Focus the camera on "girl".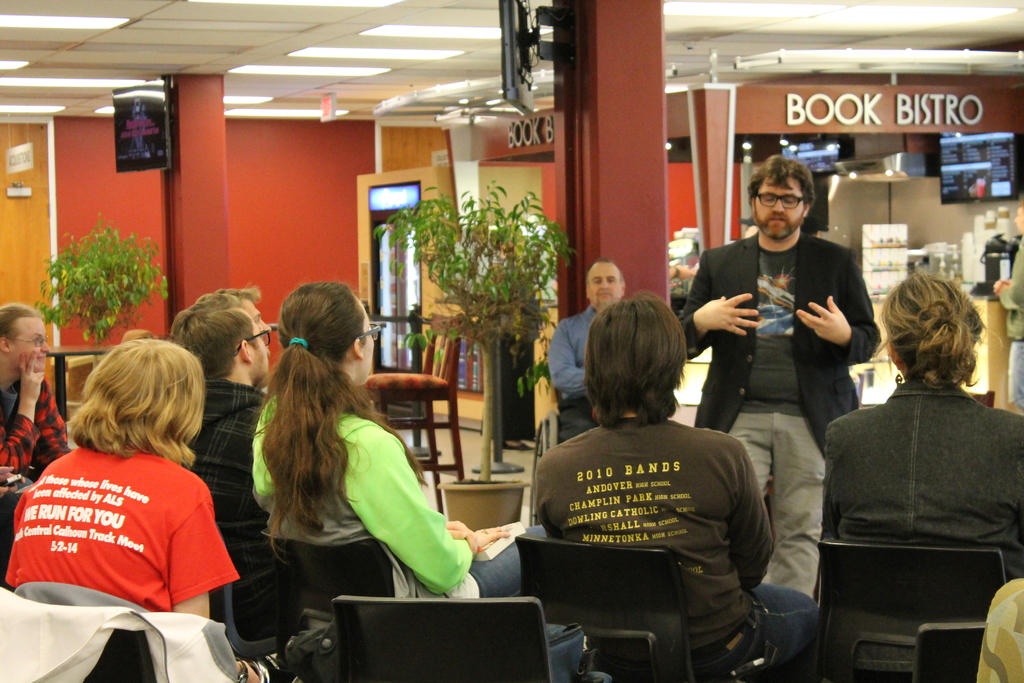
Focus region: <bbox>814, 272, 1023, 634</bbox>.
